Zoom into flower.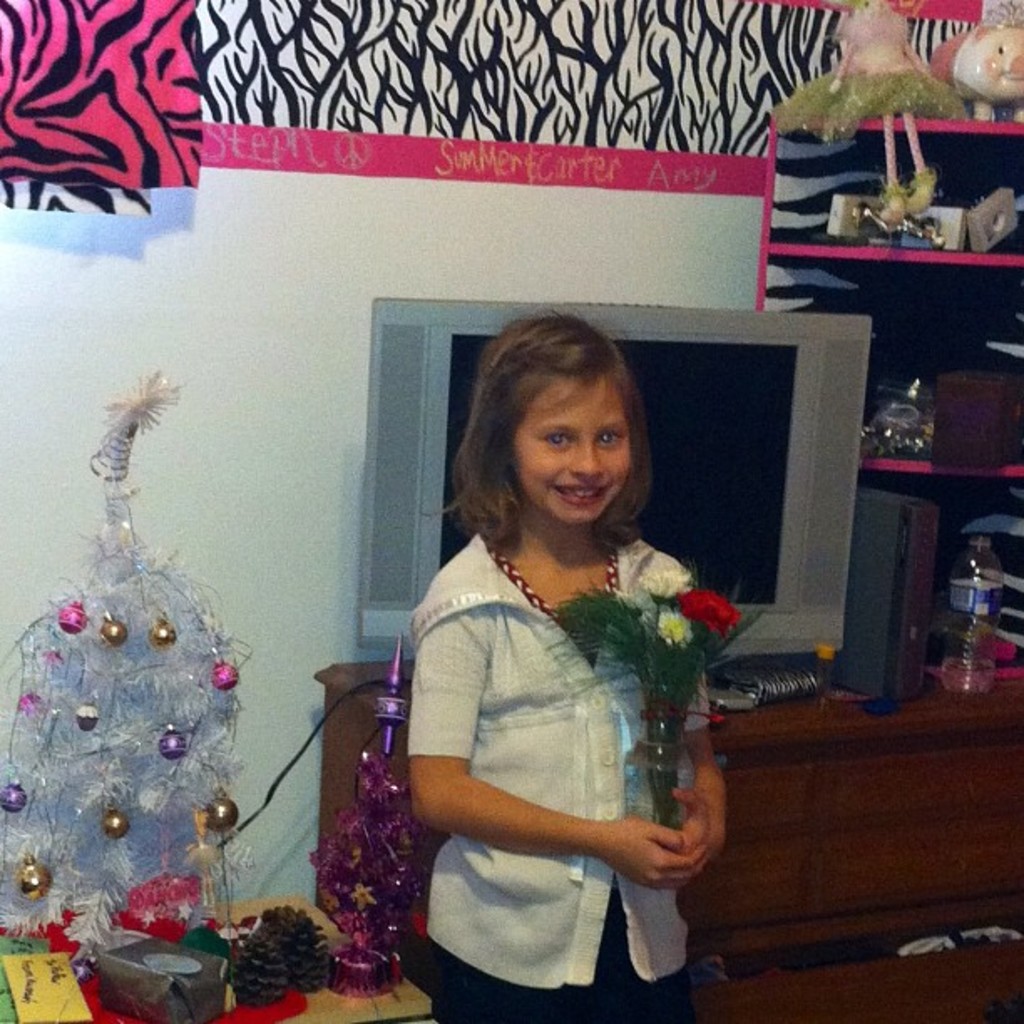
Zoom target: x1=656 y1=607 x2=696 y2=649.
